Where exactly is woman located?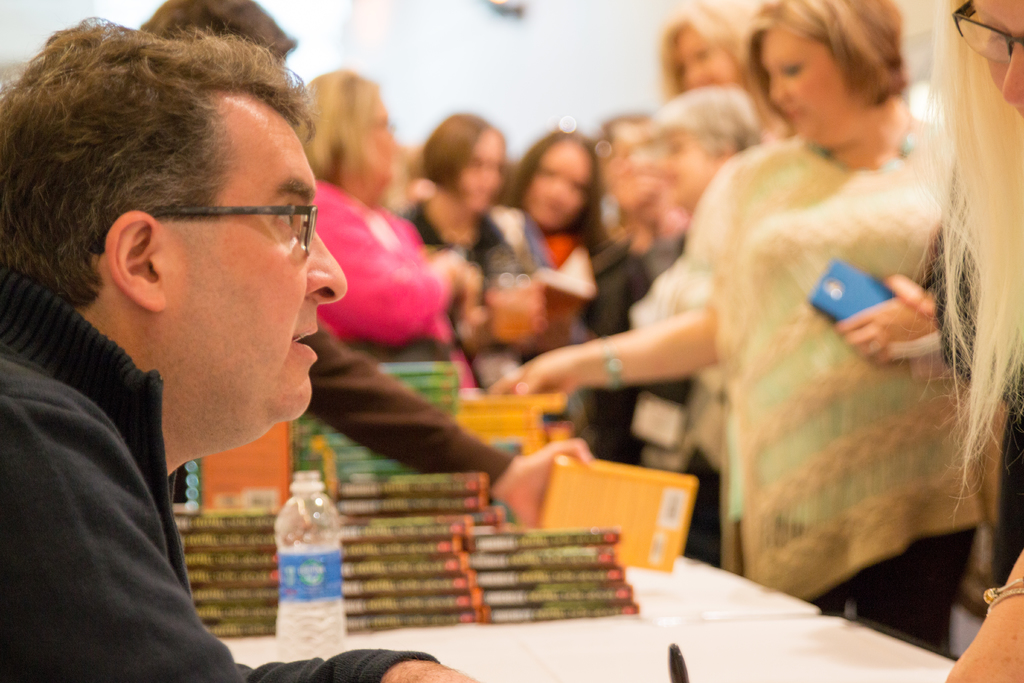
Its bounding box is bbox=(918, 0, 1023, 682).
